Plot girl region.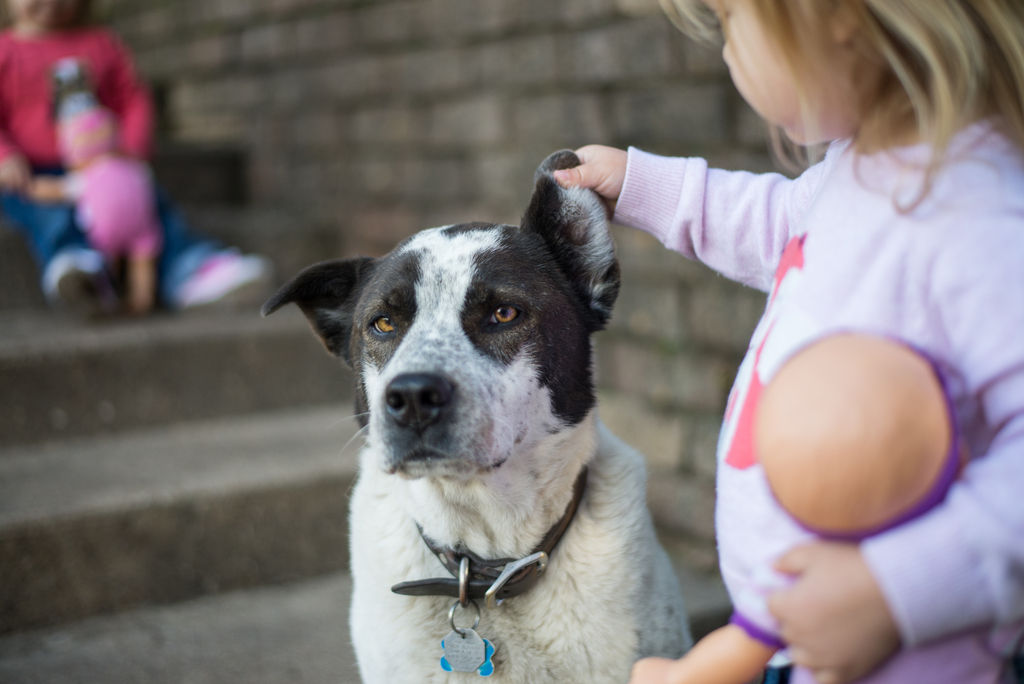
Plotted at rect(554, 0, 1023, 683).
